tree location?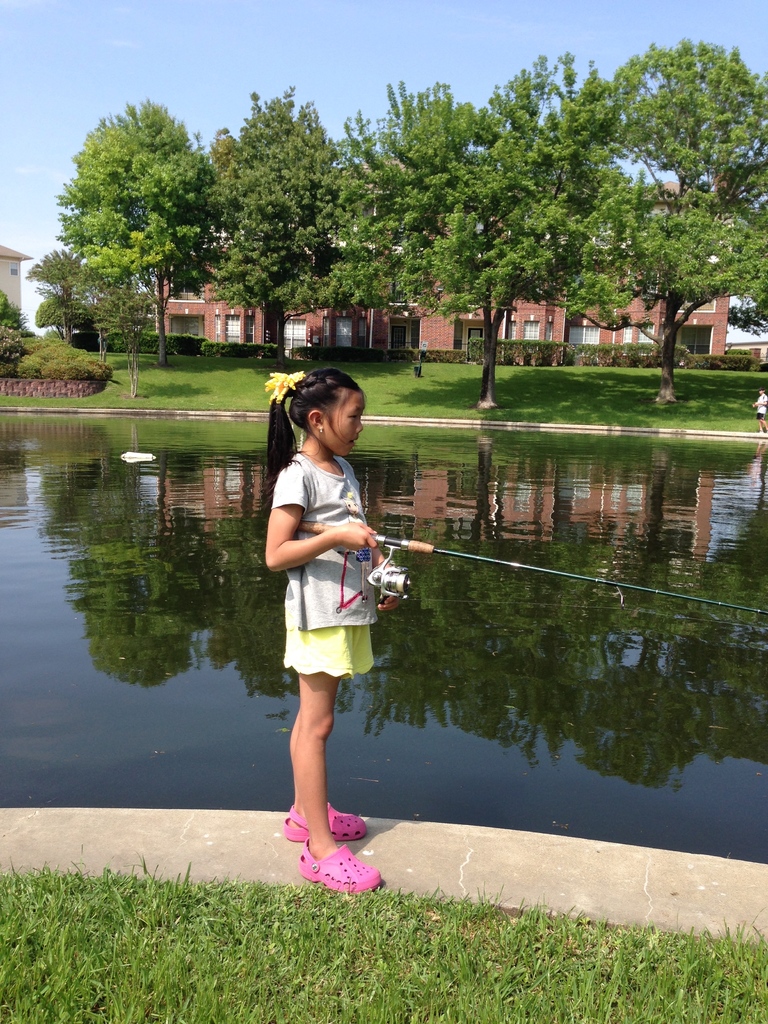
left=616, top=40, right=767, bottom=403
